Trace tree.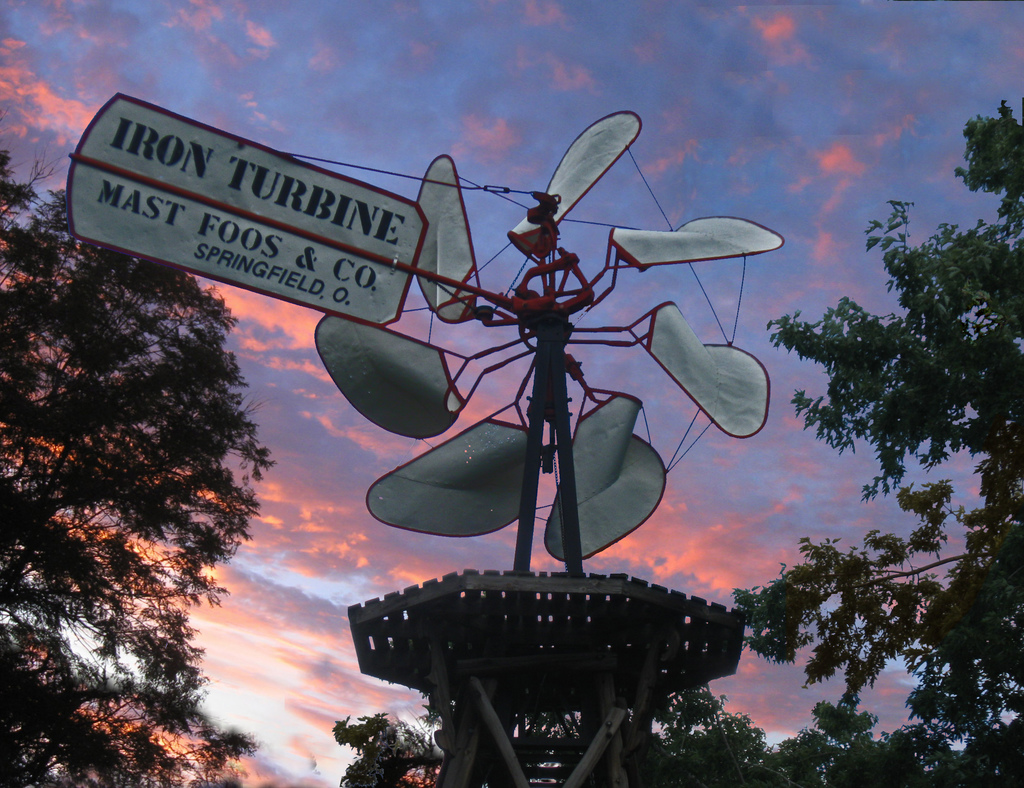
Traced to select_region(329, 711, 435, 787).
